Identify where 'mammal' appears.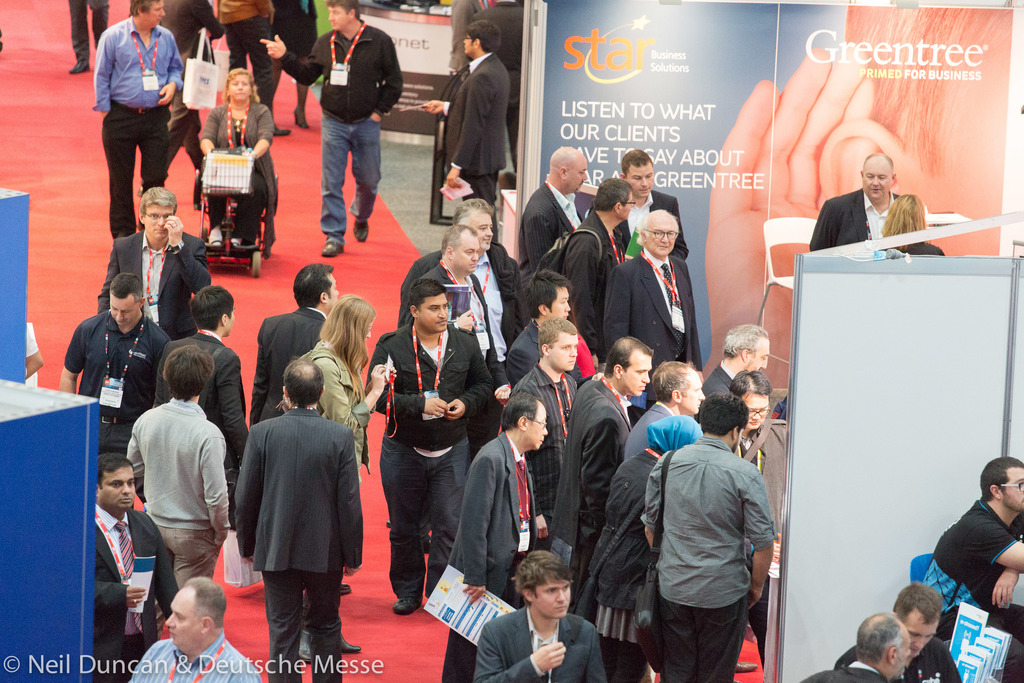
Appears at x1=799, y1=612, x2=909, y2=682.
